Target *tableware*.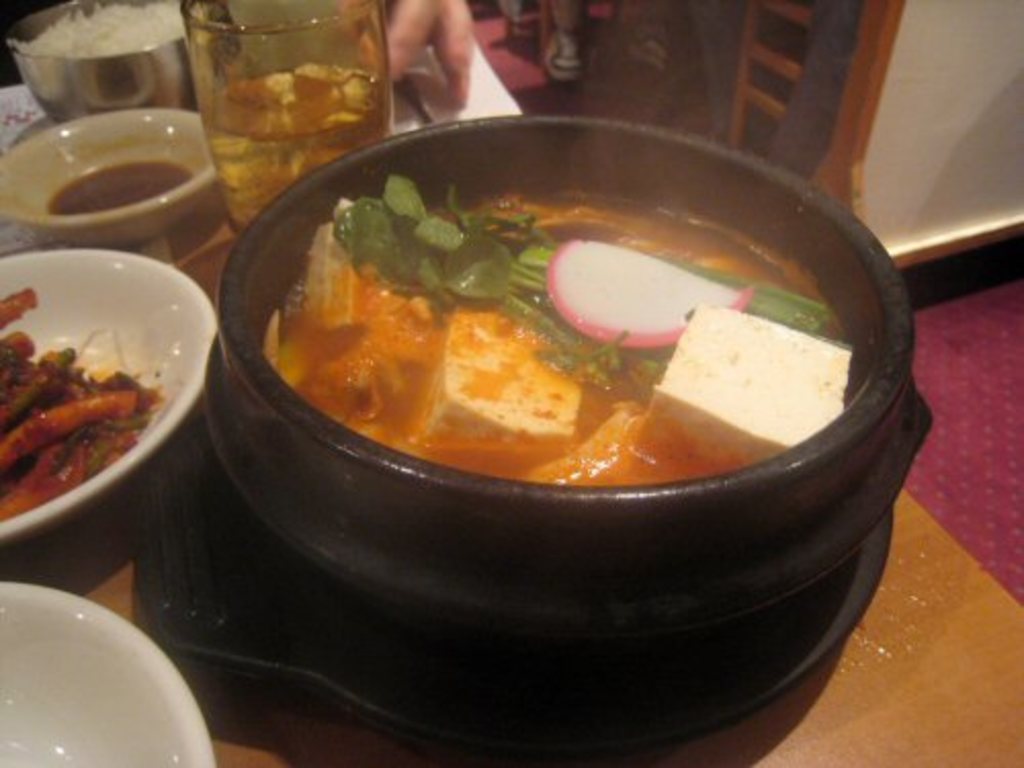
Target region: {"x1": 178, "y1": 0, "x2": 387, "y2": 242}.
